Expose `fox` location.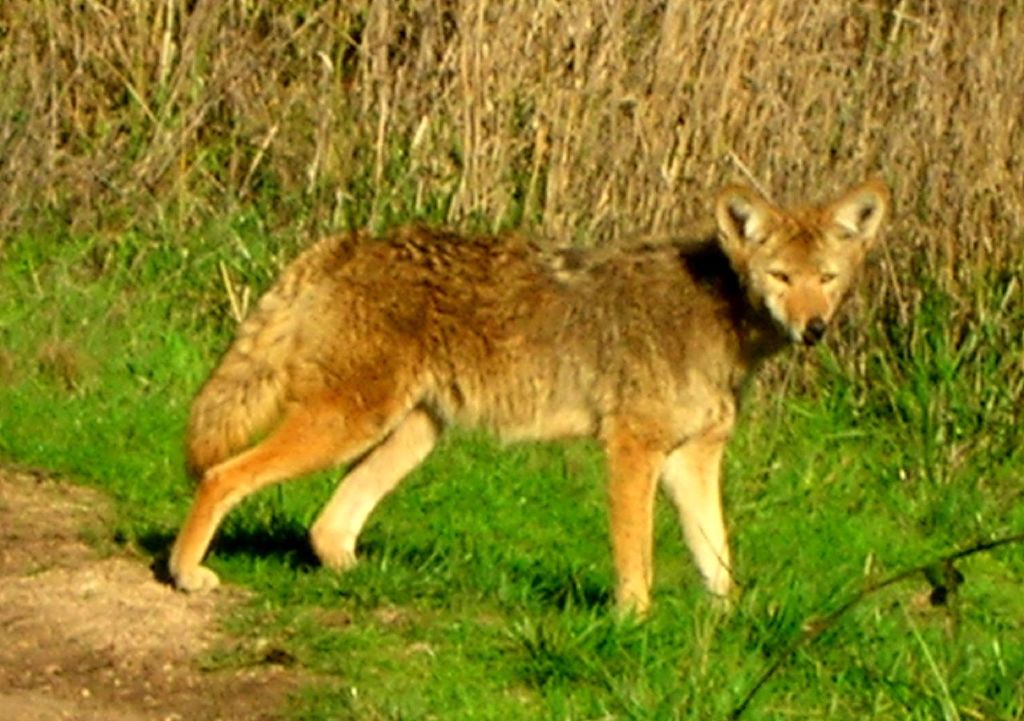
Exposed at 172/173/894/616.
